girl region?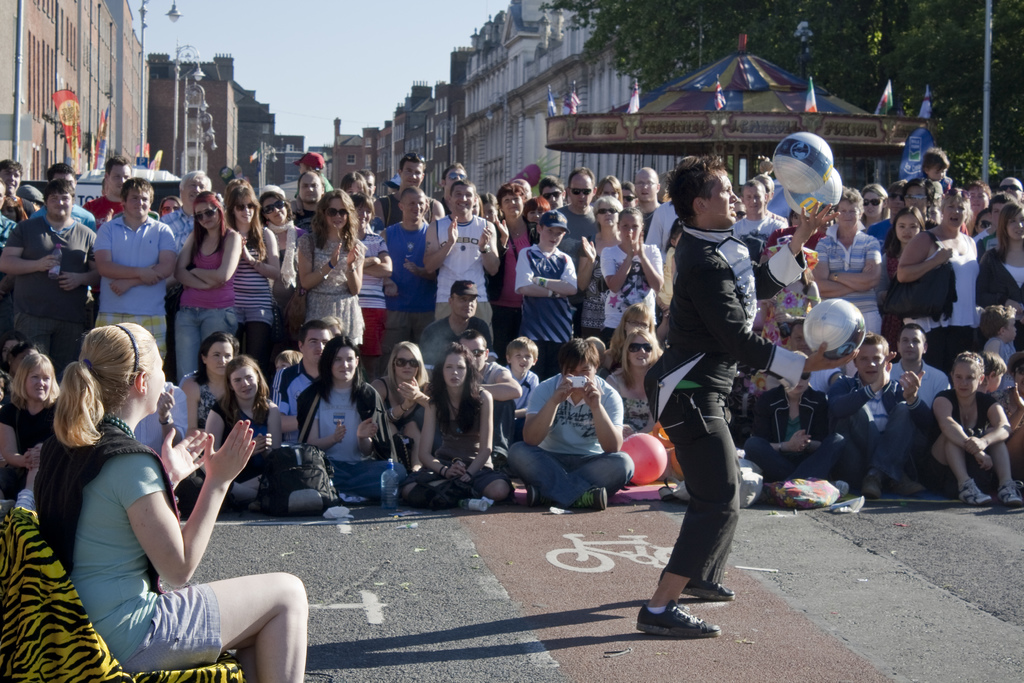
[left=744, top=236, right=822, bottom=407]
